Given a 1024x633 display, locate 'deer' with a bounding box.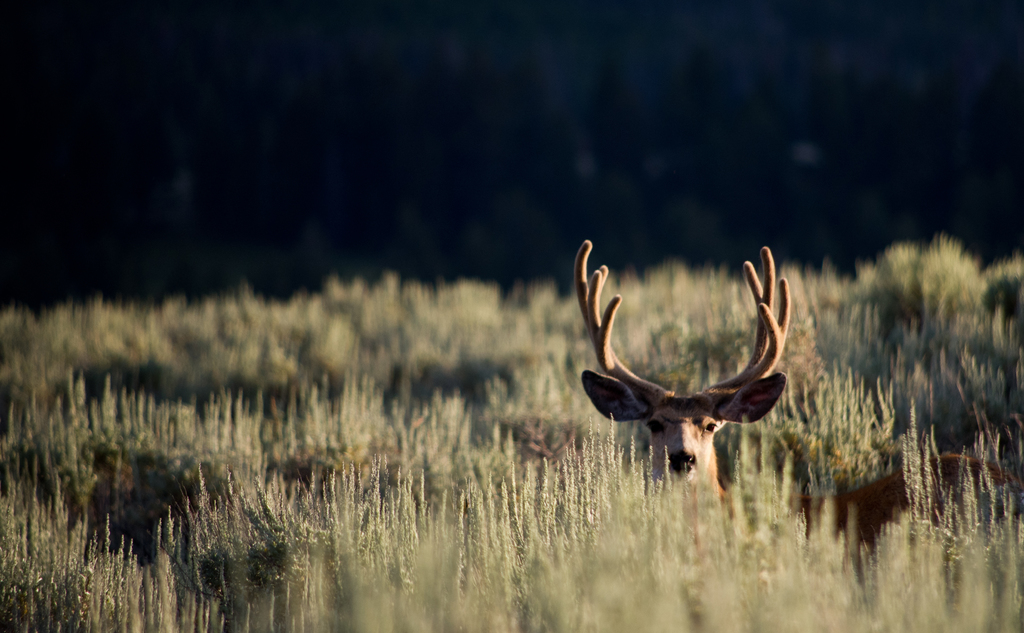
Located: 583 238 1021 567.
